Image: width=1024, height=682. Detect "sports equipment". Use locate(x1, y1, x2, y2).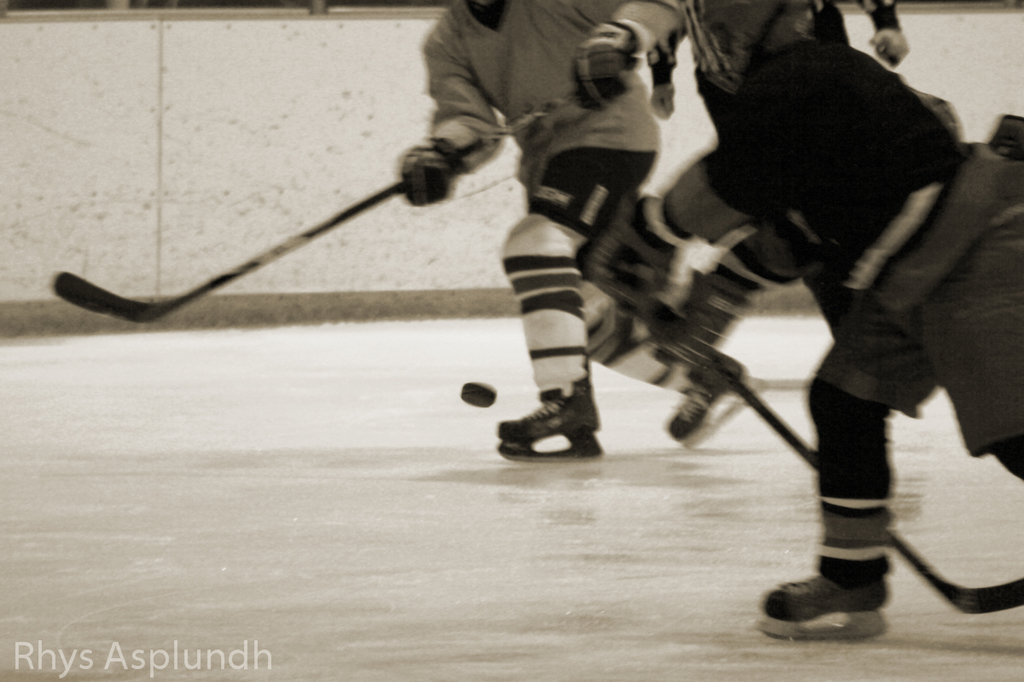
locate(456, 382, 498, 404).
